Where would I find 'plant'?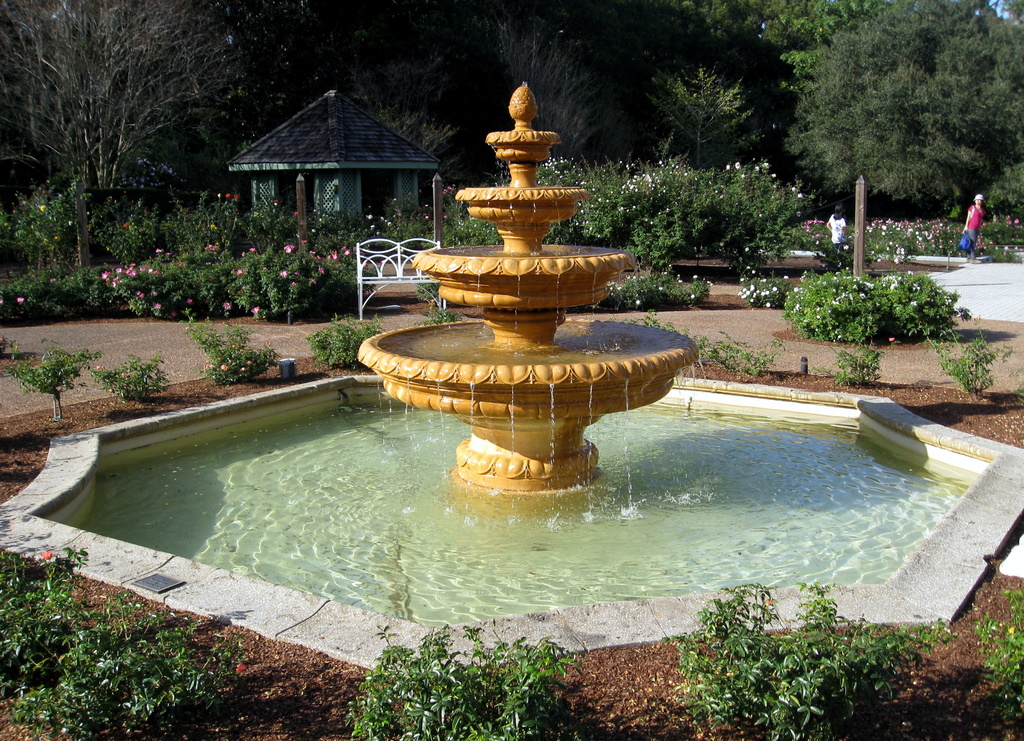
At <region>412, 305, 470, 323</region>.
